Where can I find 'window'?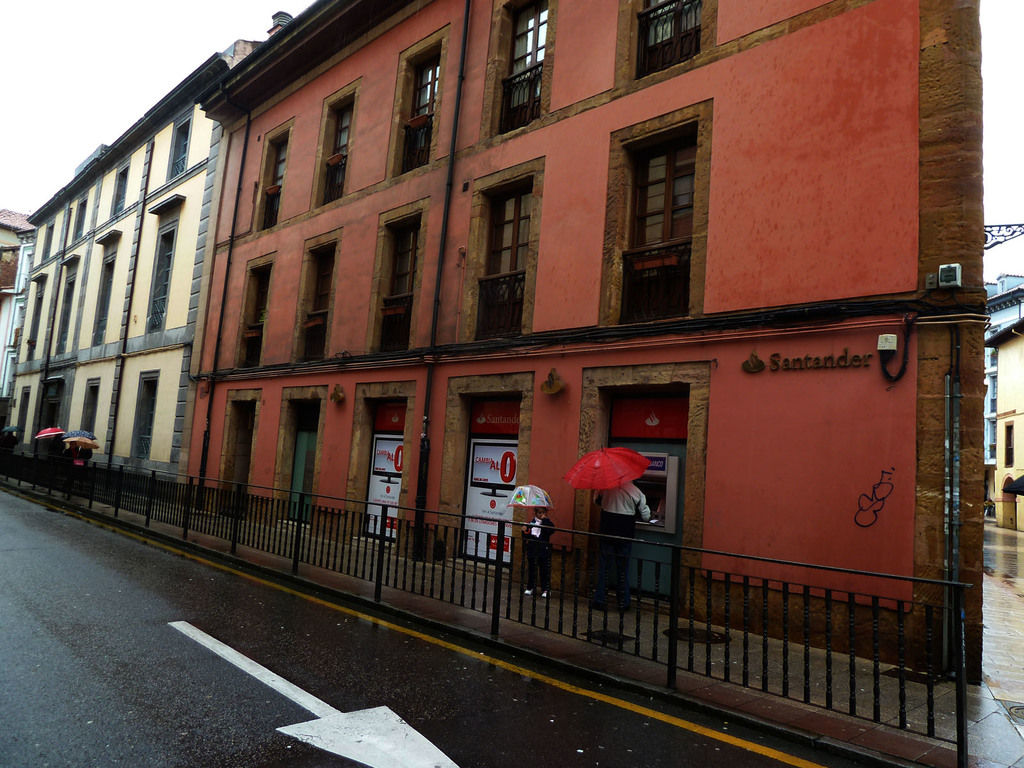
You can find it at bbox=(77, 378, 103, 439).
